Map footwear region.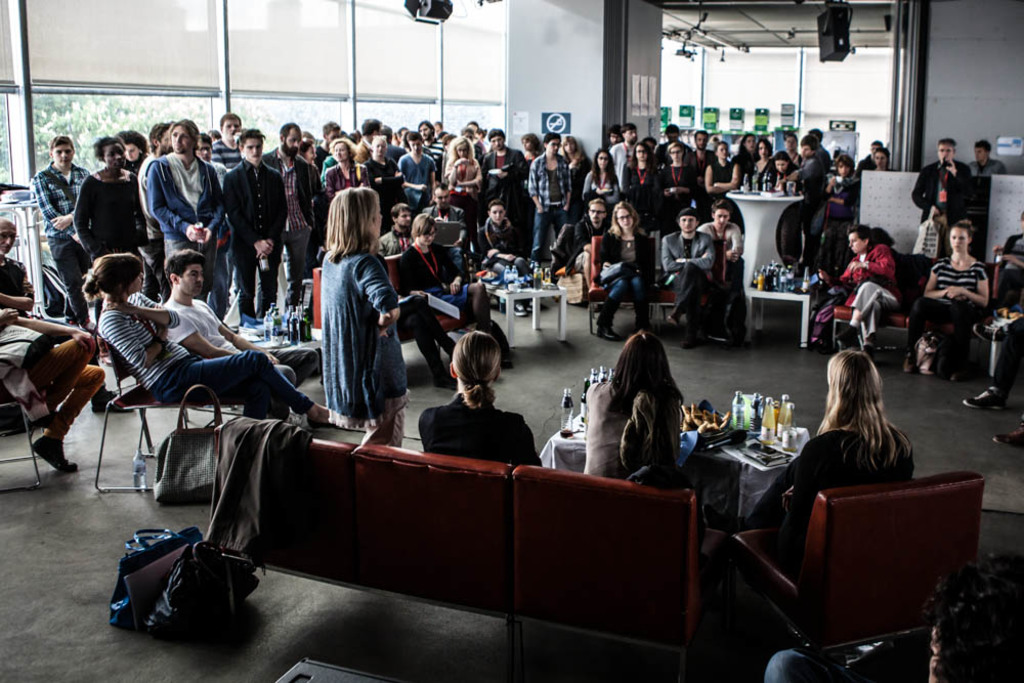
Mapped to detection(95, 390, 125, 411).
